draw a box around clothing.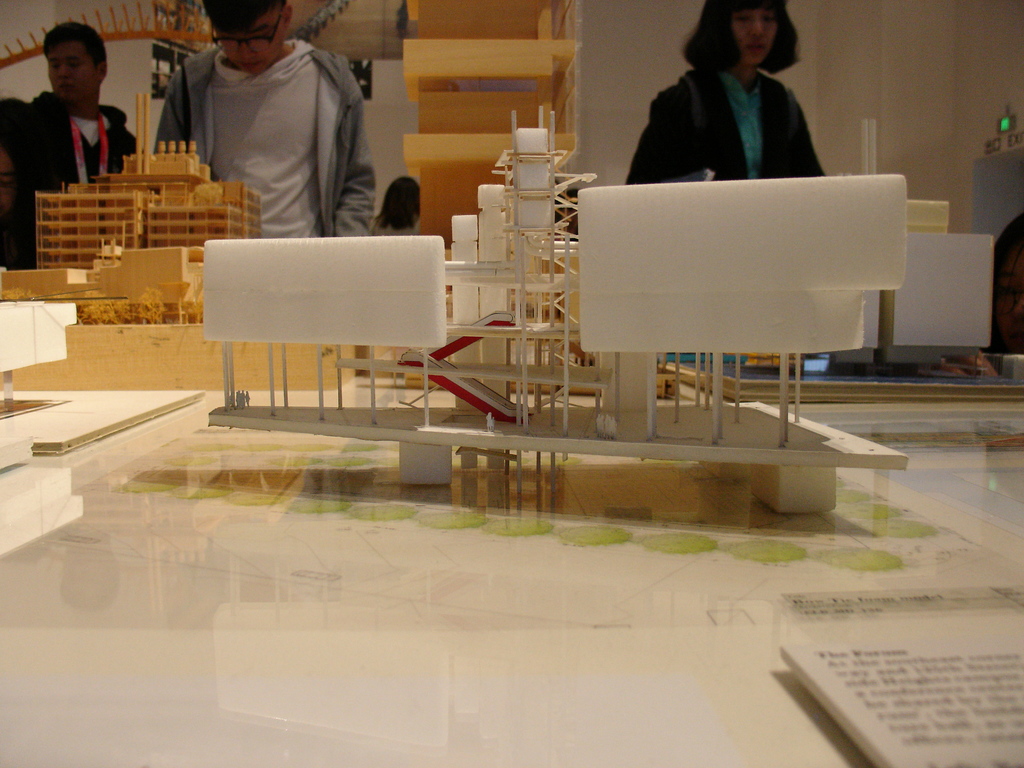
{"x1": 20, "y1": 86, "x2": 141, "y2": 188}.
